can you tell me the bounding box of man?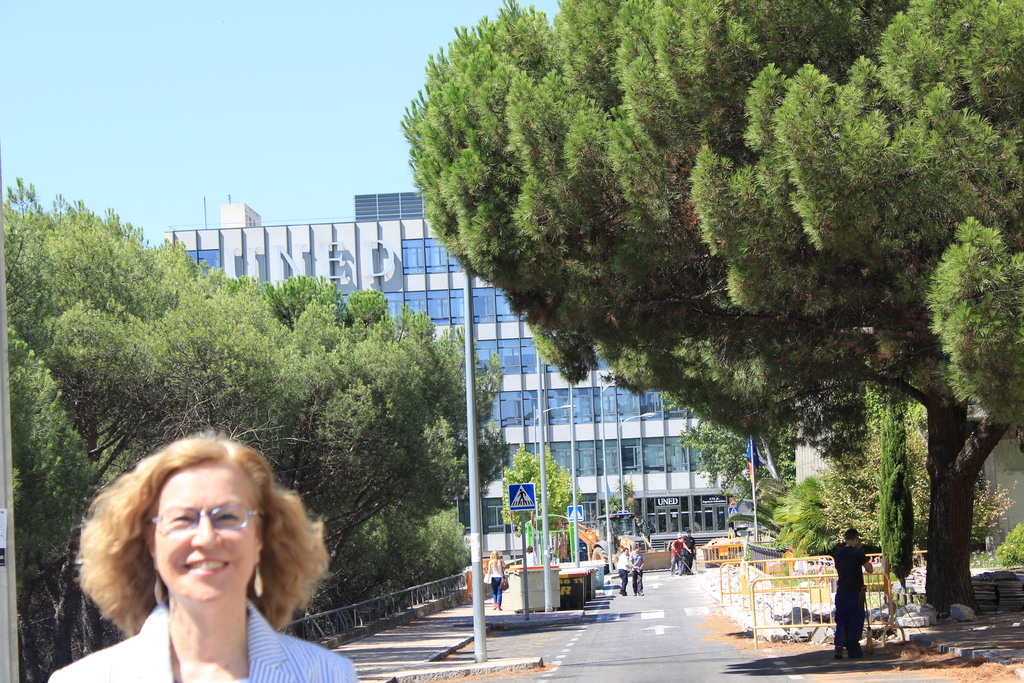
(839, 536, 895, 651).
